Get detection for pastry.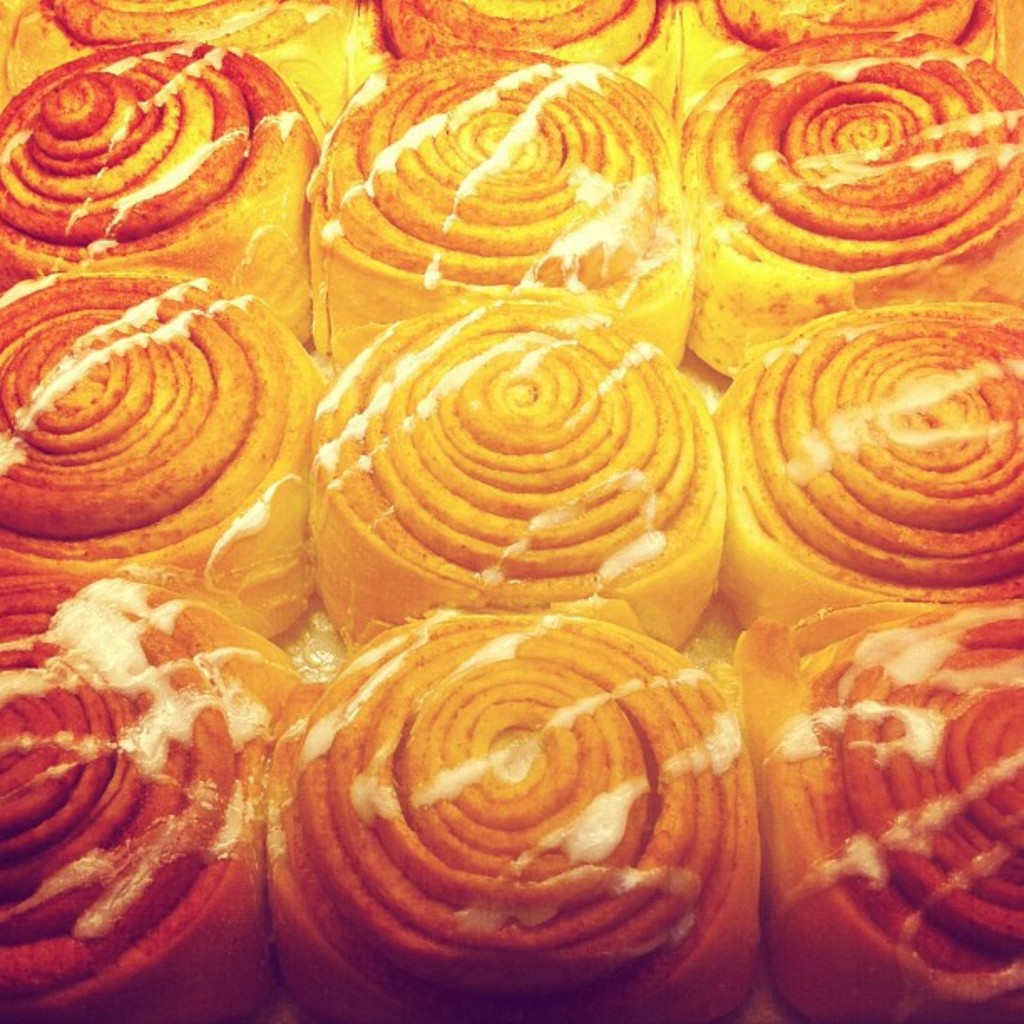
Detection: (0, 45, 318, 343).
